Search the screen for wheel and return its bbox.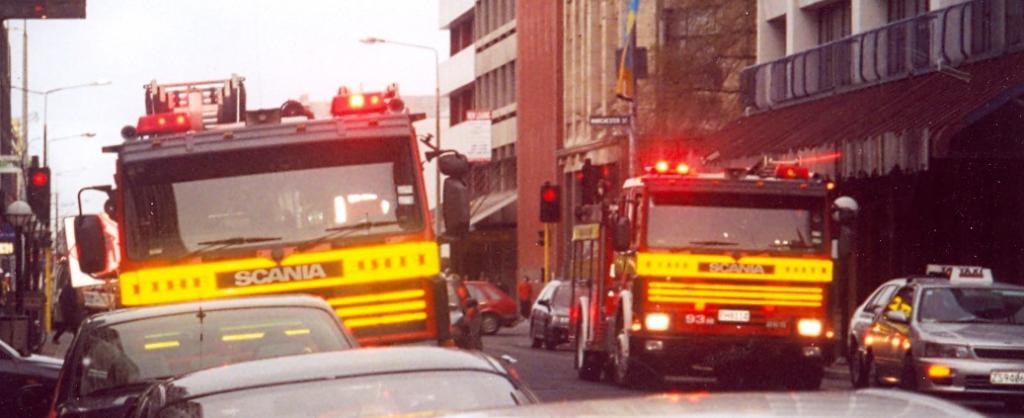
Found: (612,312,666,398).
